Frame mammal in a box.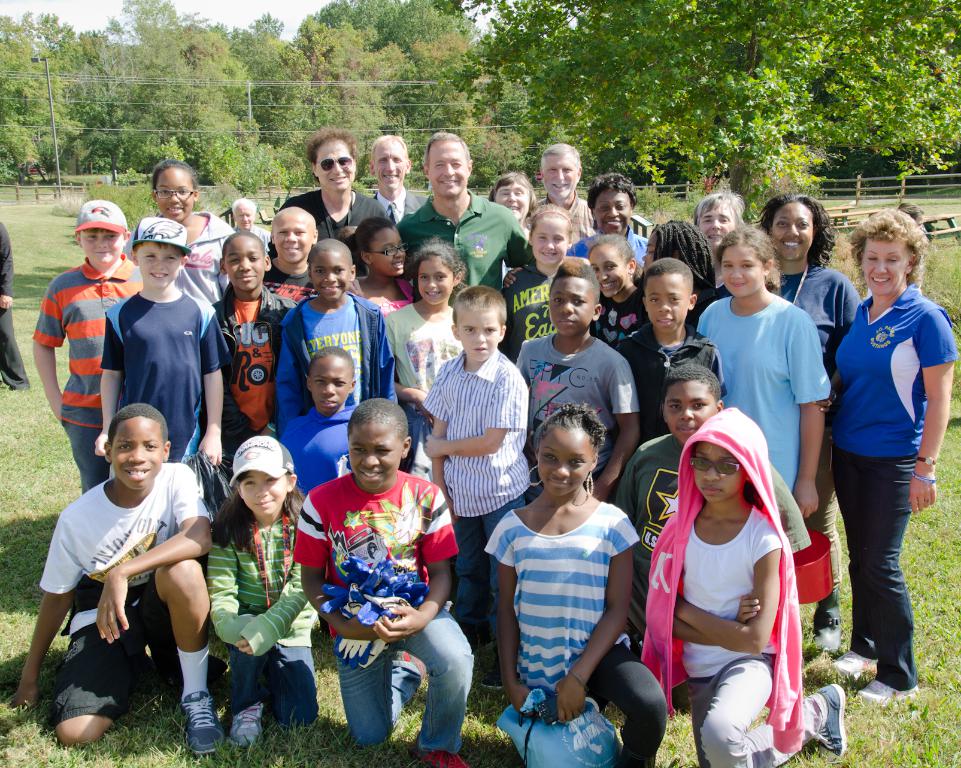
<region>205, 434, 321, 744</region>.
